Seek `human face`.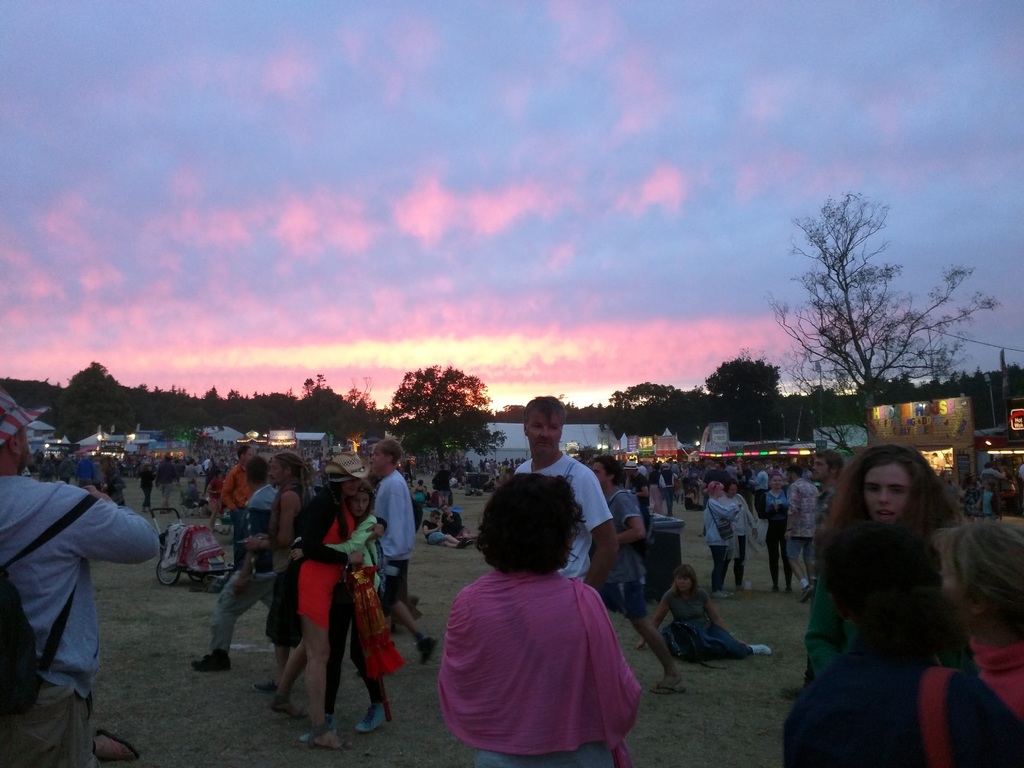
bbox(440, 504, 452, 516).
